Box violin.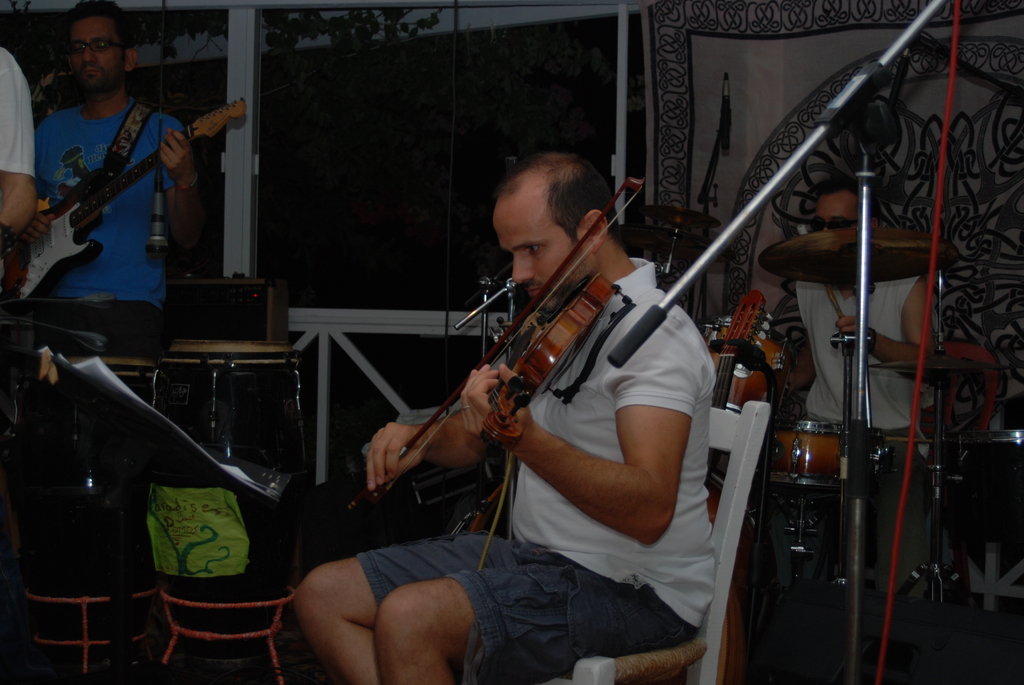
[355,169,653,505].
